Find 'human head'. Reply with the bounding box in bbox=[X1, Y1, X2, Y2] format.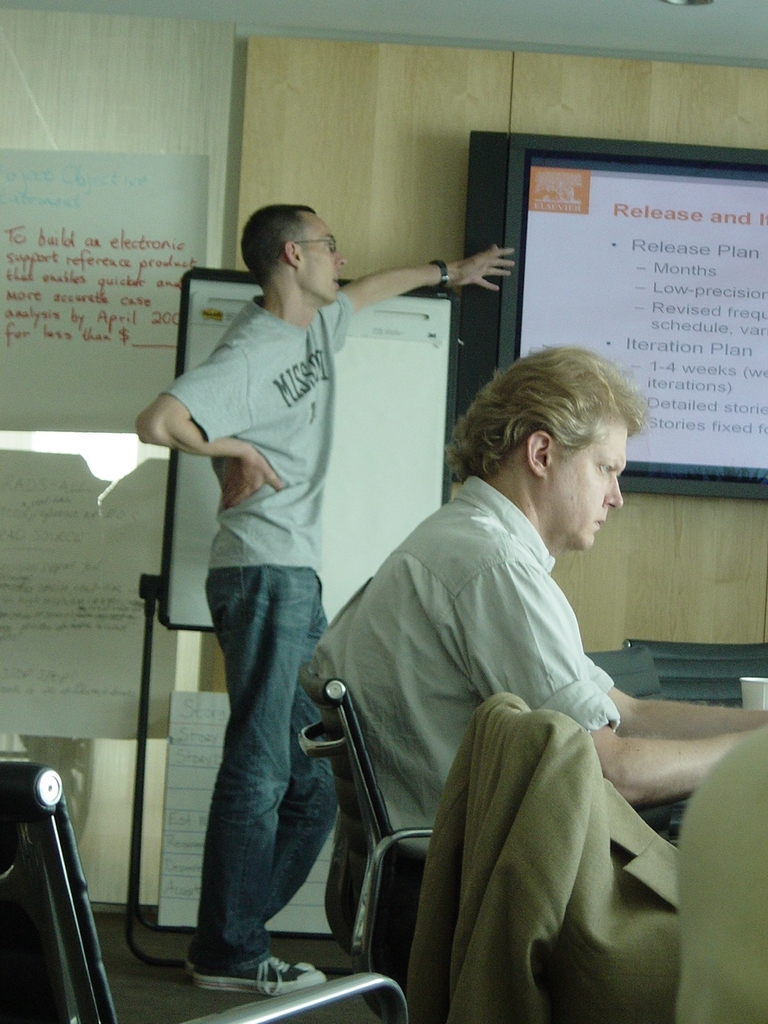
bbox=[469, 344, 650, 561].
